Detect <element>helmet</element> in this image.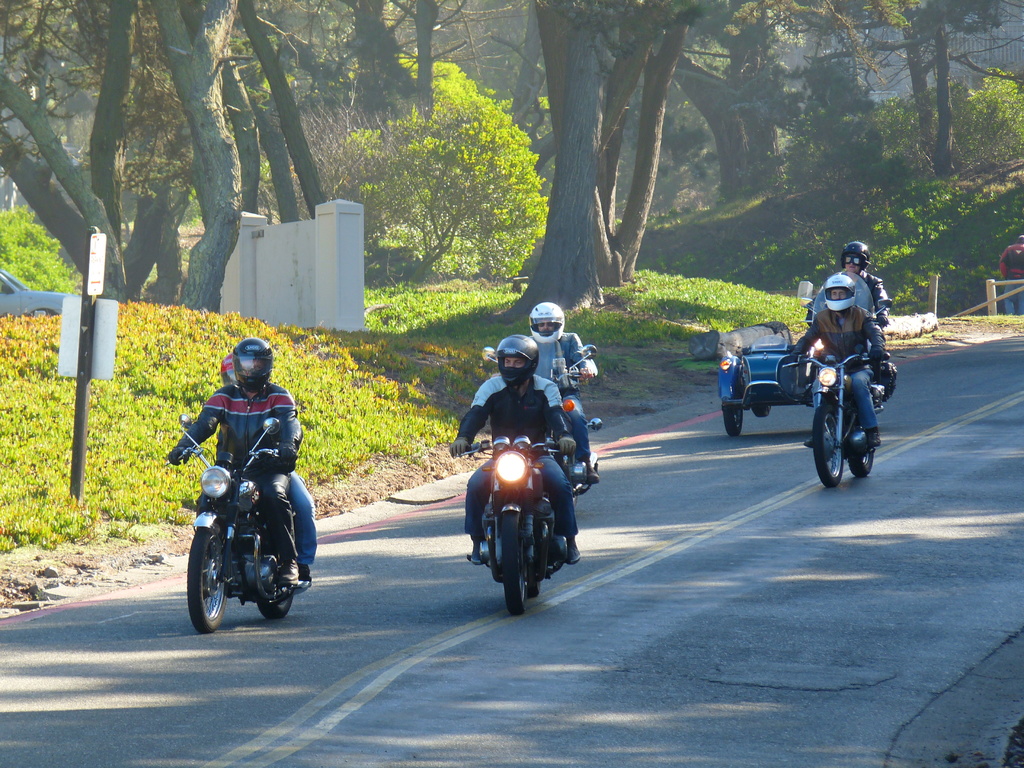
Detection: box(529, 302, 560, 342).
